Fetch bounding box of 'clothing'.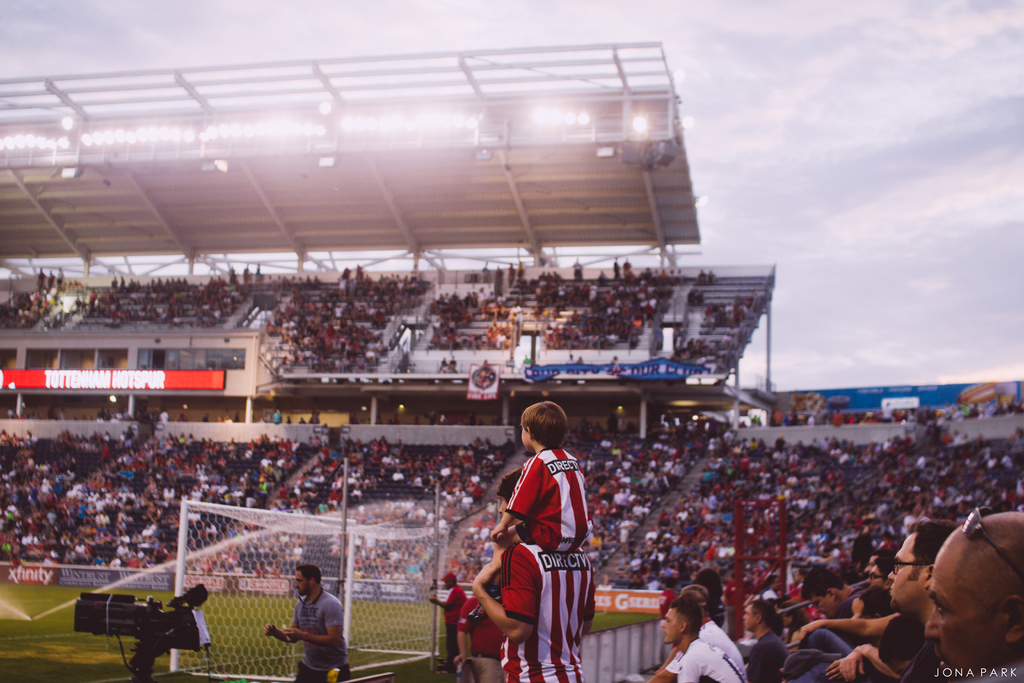
Bbox: x1=290, y1=591, x2=356, y2=675.
